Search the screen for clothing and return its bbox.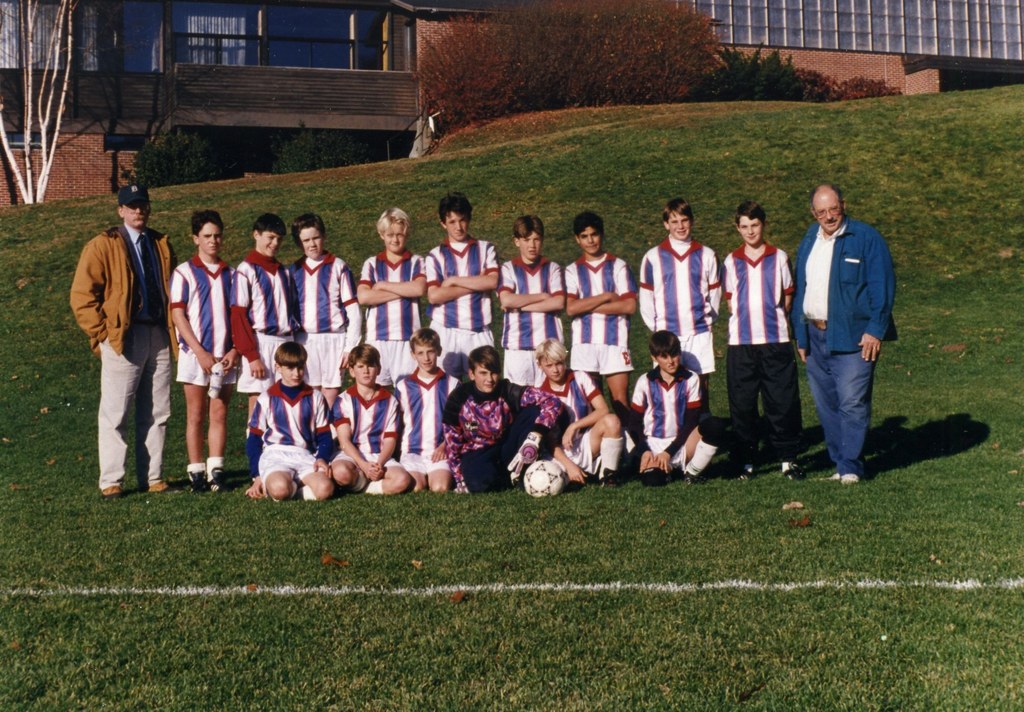
Found: x1=65 y1=175 x2=168 y2=466.
